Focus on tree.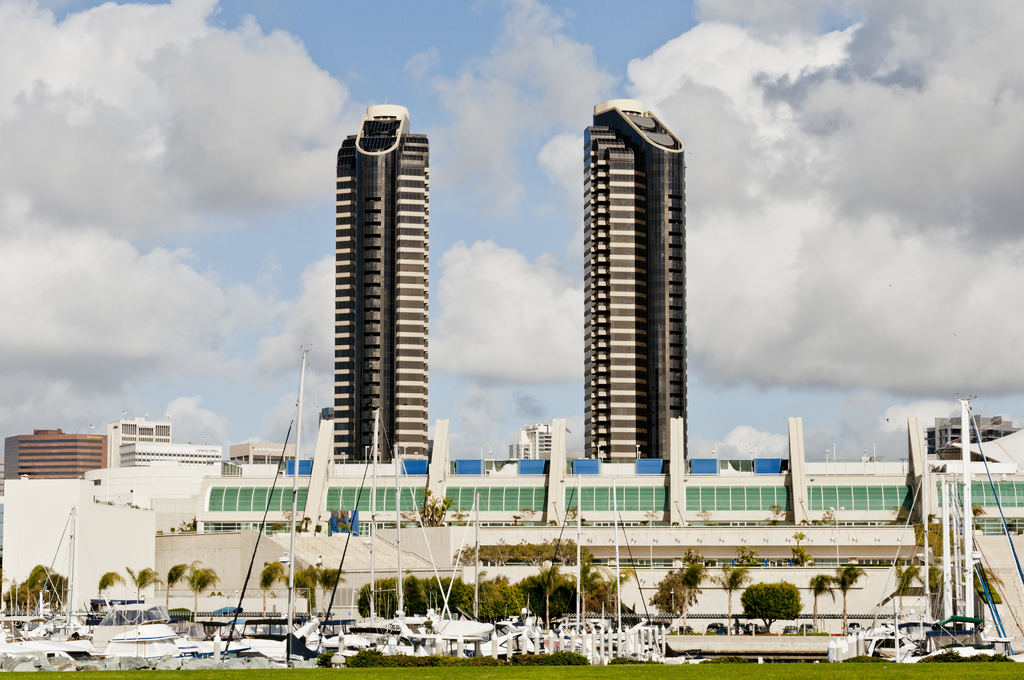
Focused at x1=403 y1=487 x2=456 y2=526.
